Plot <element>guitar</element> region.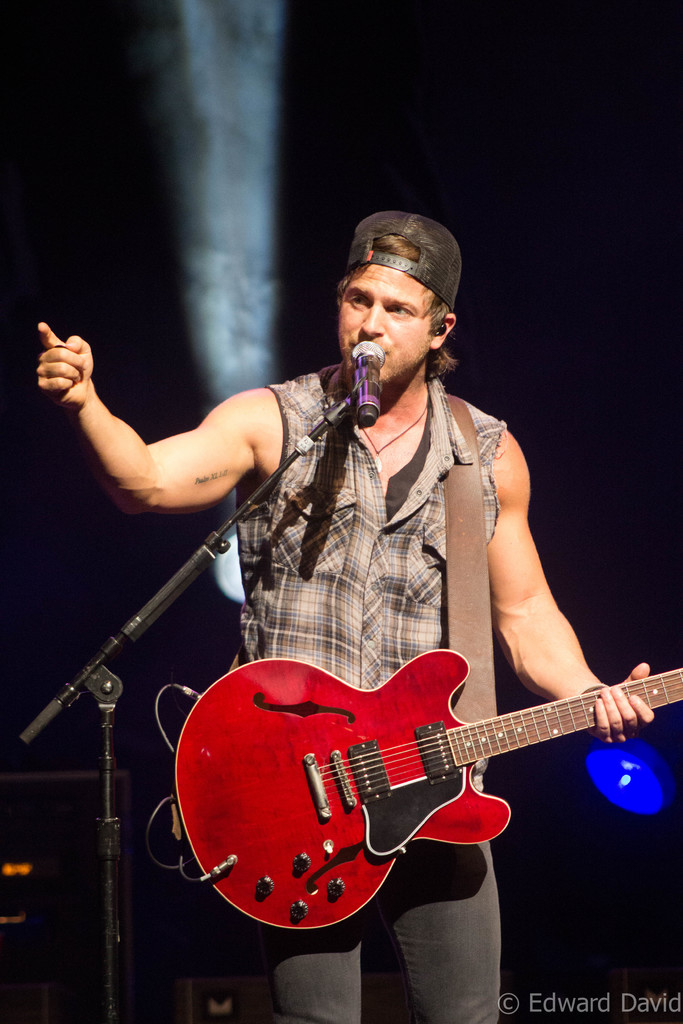
Plotted at bbox=(160, 660, 682, 932).
